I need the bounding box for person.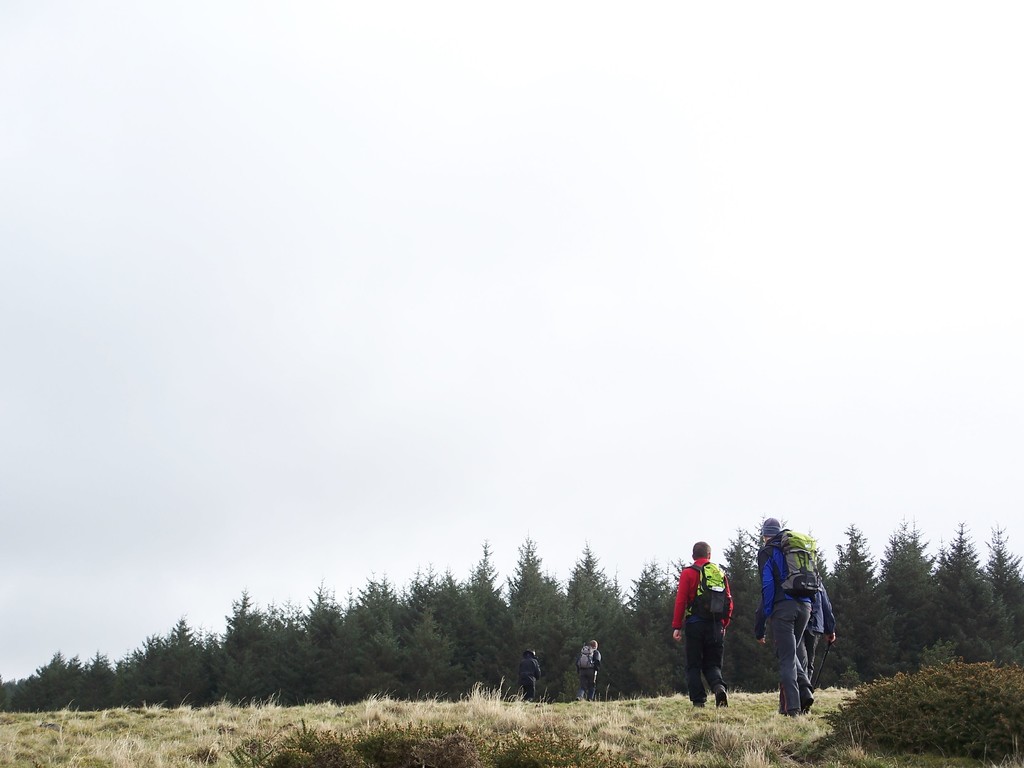
Here it is: 575 637 605 700.
